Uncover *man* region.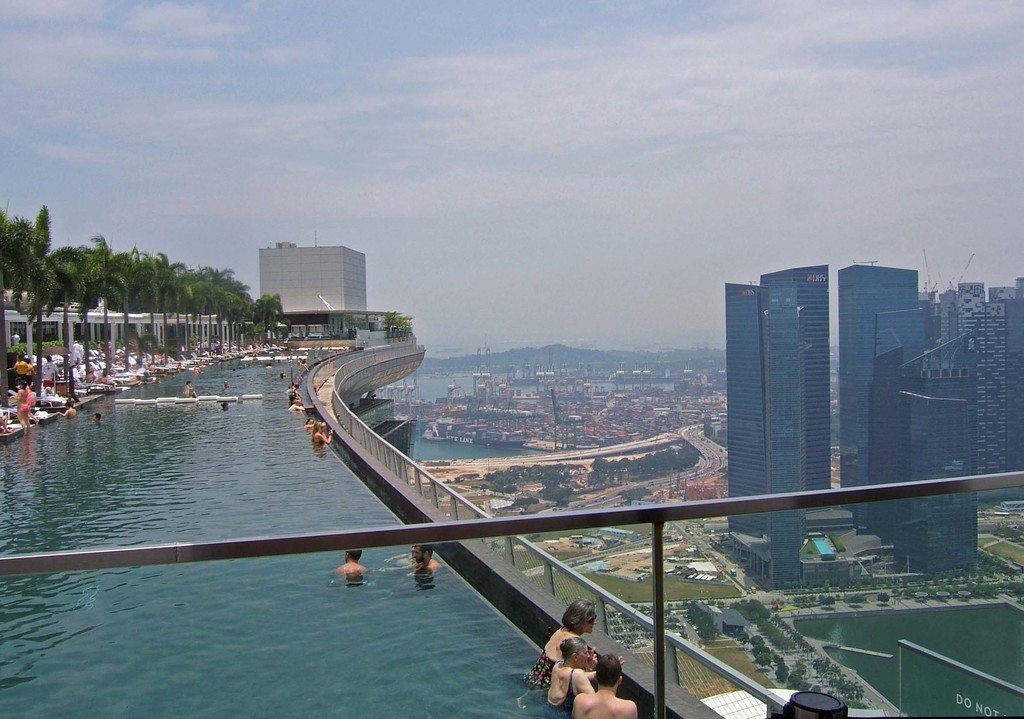
Uncovered: bbox(86, 411, 107, 426).
